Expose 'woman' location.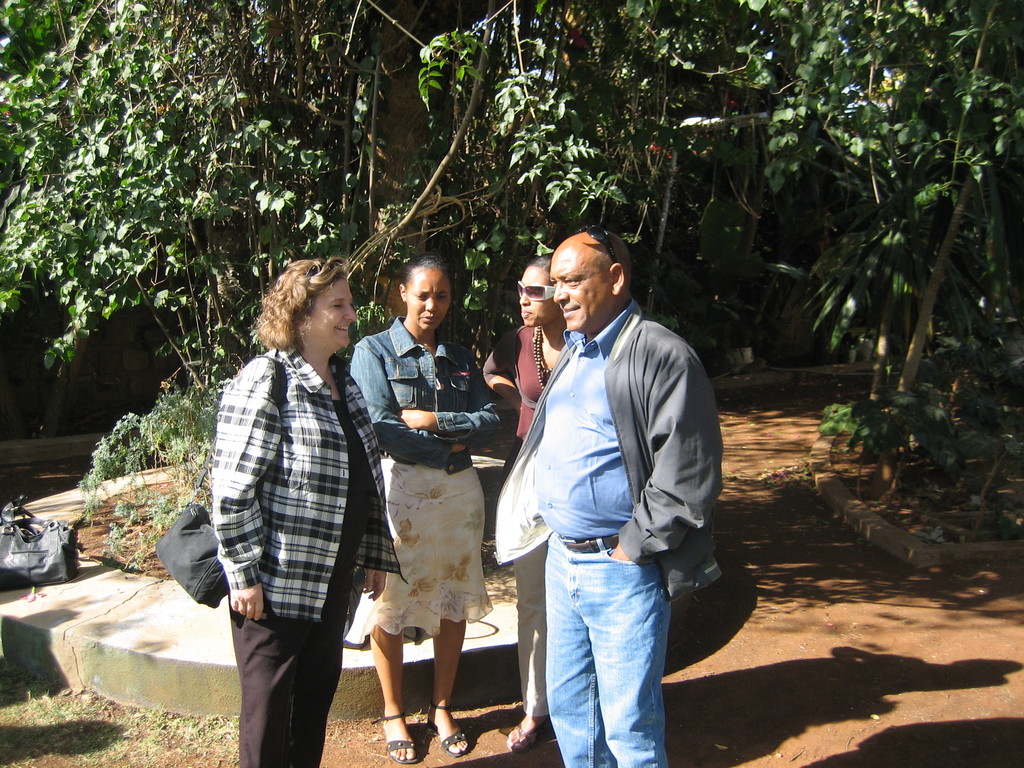
Exposed at l=476, t=257, r=566, b=754.
